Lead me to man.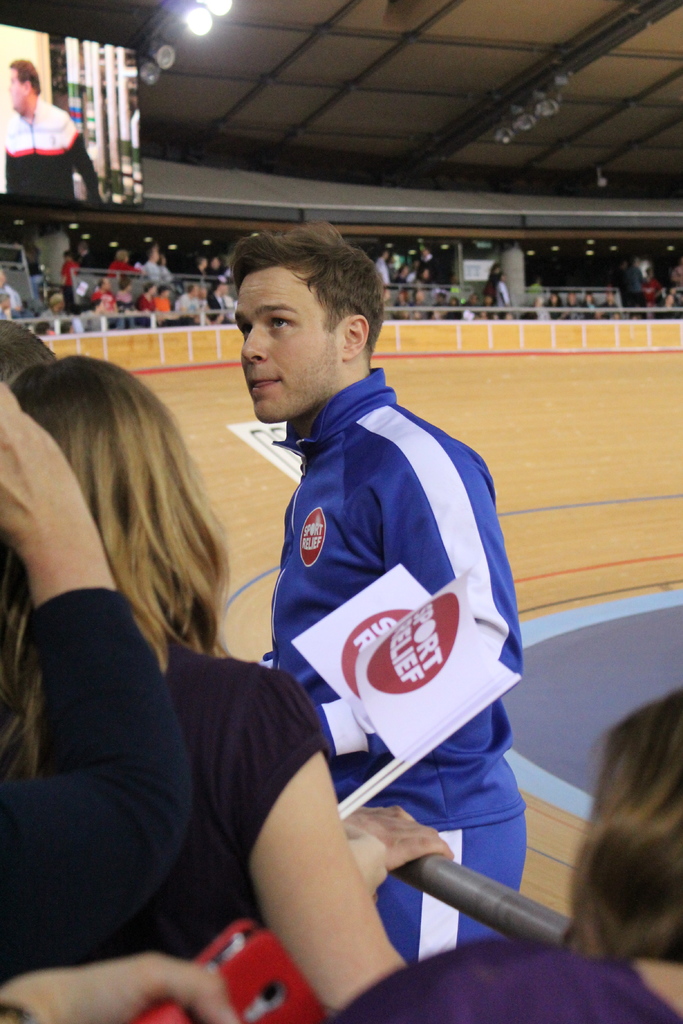
Lead to Rect(1, 55, 108, 196).
